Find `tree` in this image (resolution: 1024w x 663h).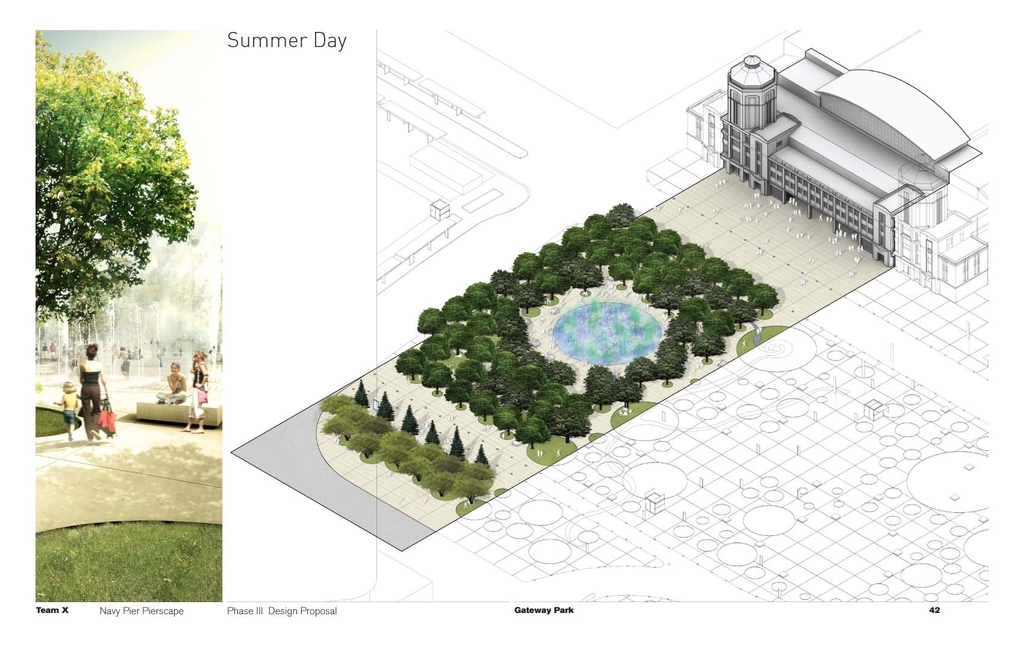
(left=349, top=376, right=368, bottom=413).
